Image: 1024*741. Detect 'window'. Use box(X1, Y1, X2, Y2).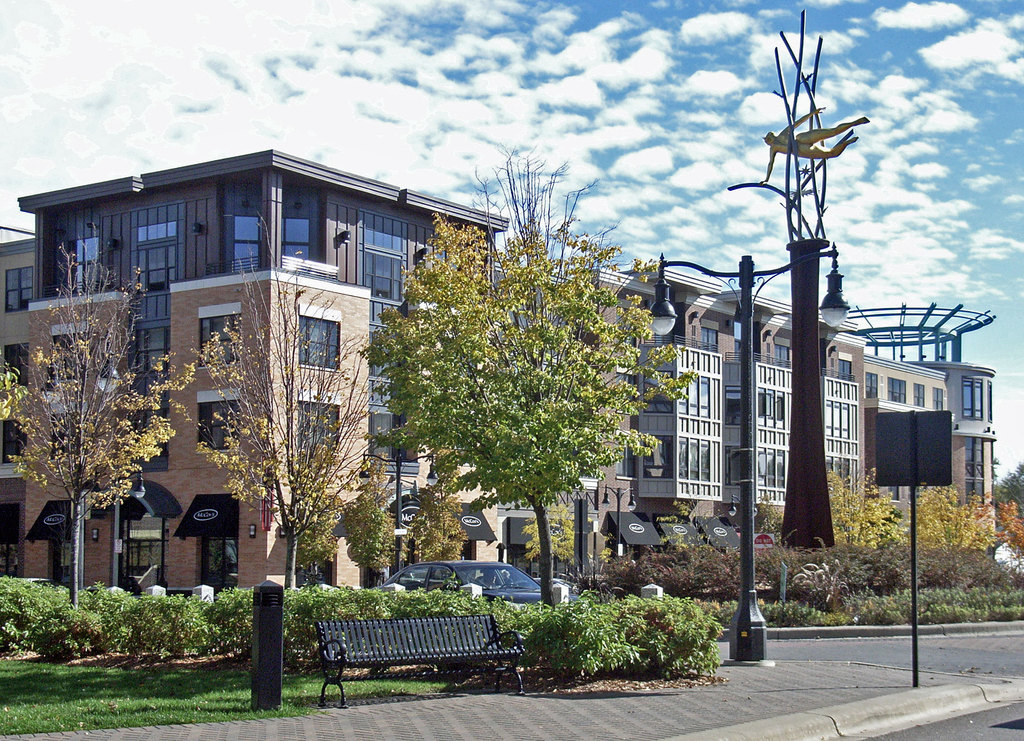
box(824, 400, 856, 441).
